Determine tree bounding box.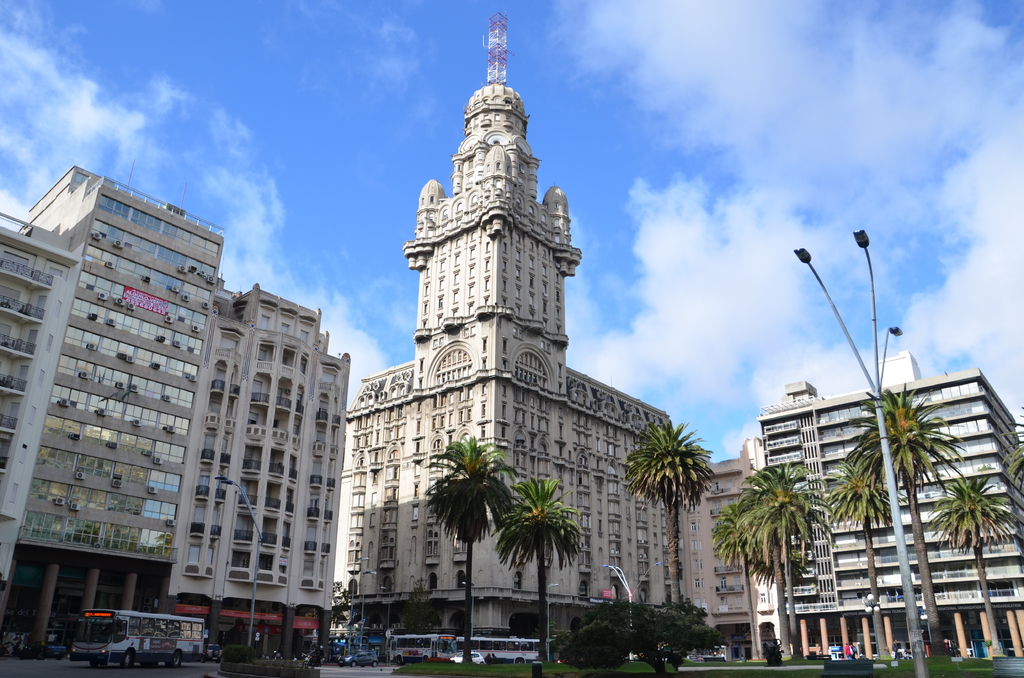
Determined: crop(491, 474, 586, 666).
